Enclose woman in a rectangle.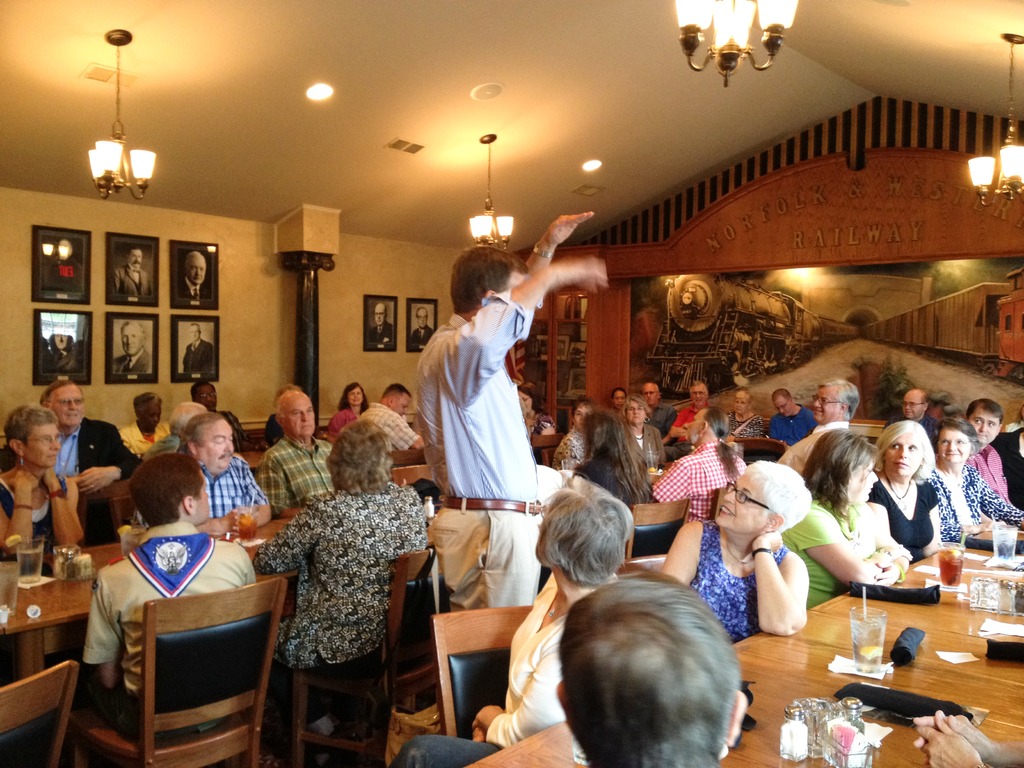
Rect(115, 389, 172, 458).
